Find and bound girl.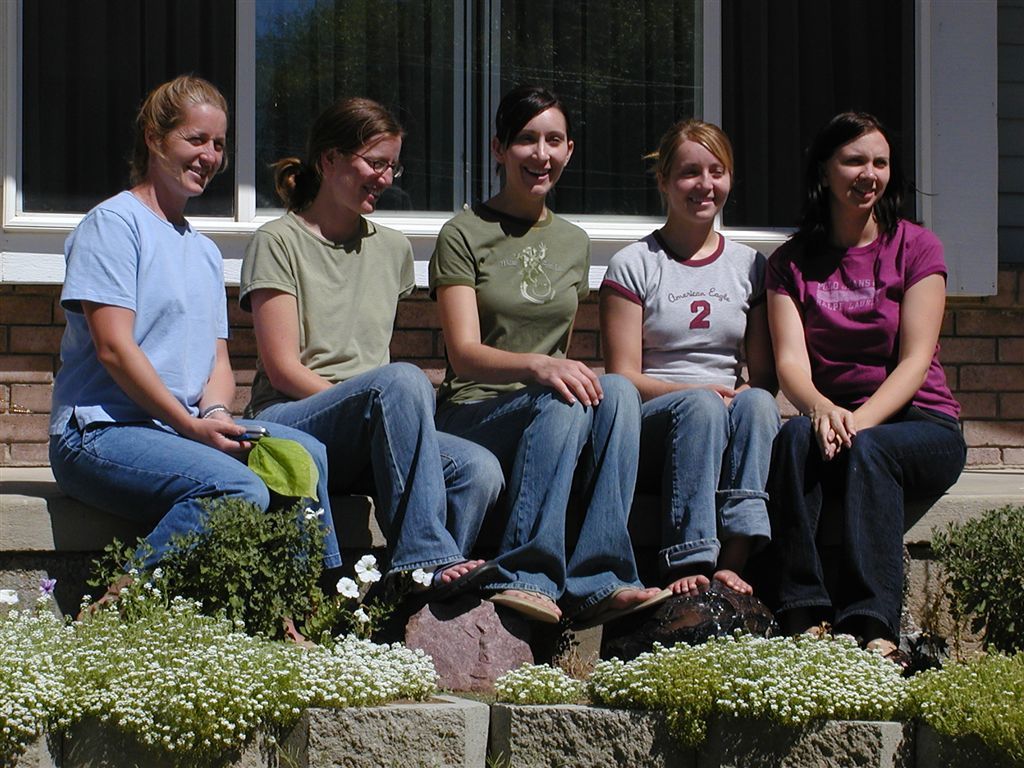
Bound: 51:70:348:604.
